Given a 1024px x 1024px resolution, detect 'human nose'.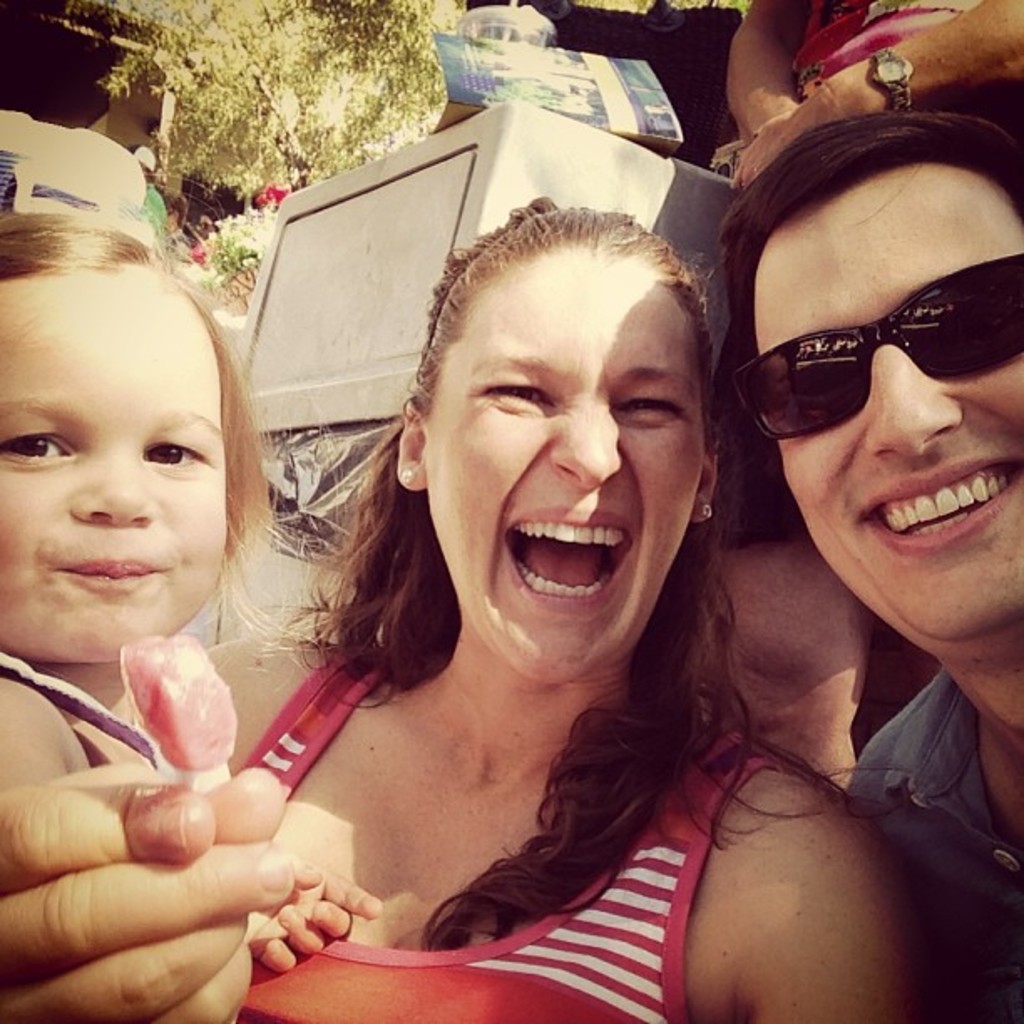
rect(545, 400, 624, 485).
